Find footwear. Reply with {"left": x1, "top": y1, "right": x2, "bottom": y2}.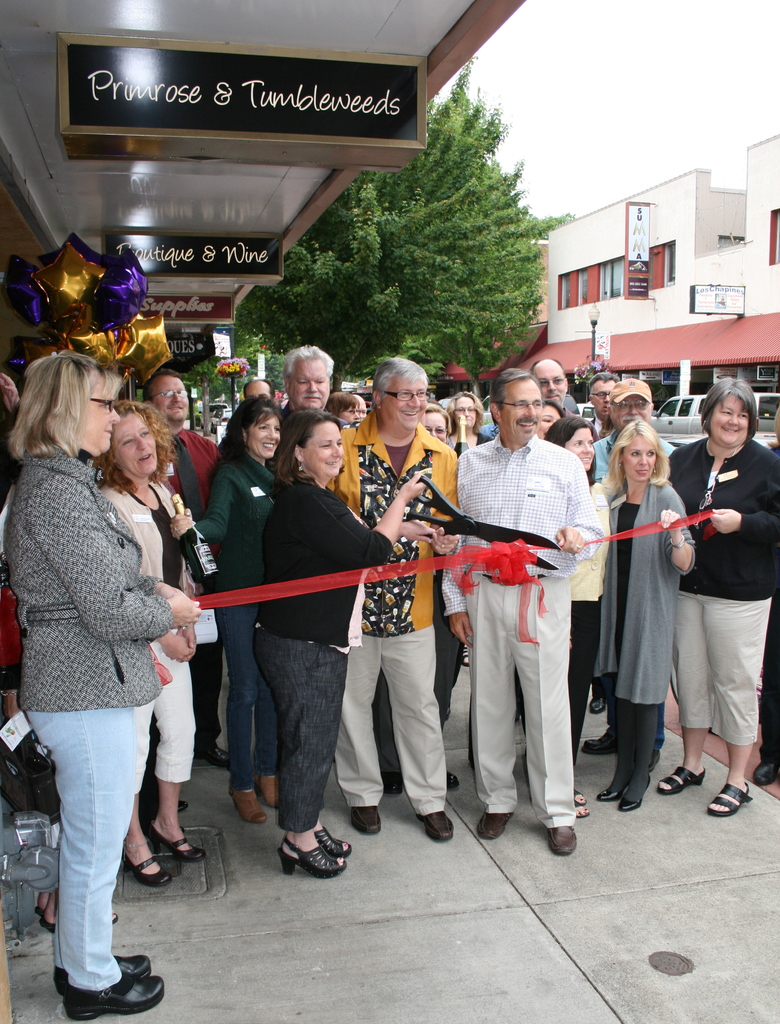
{"left": 645, "top": 748, "right": 664, "bottom": 772}.
